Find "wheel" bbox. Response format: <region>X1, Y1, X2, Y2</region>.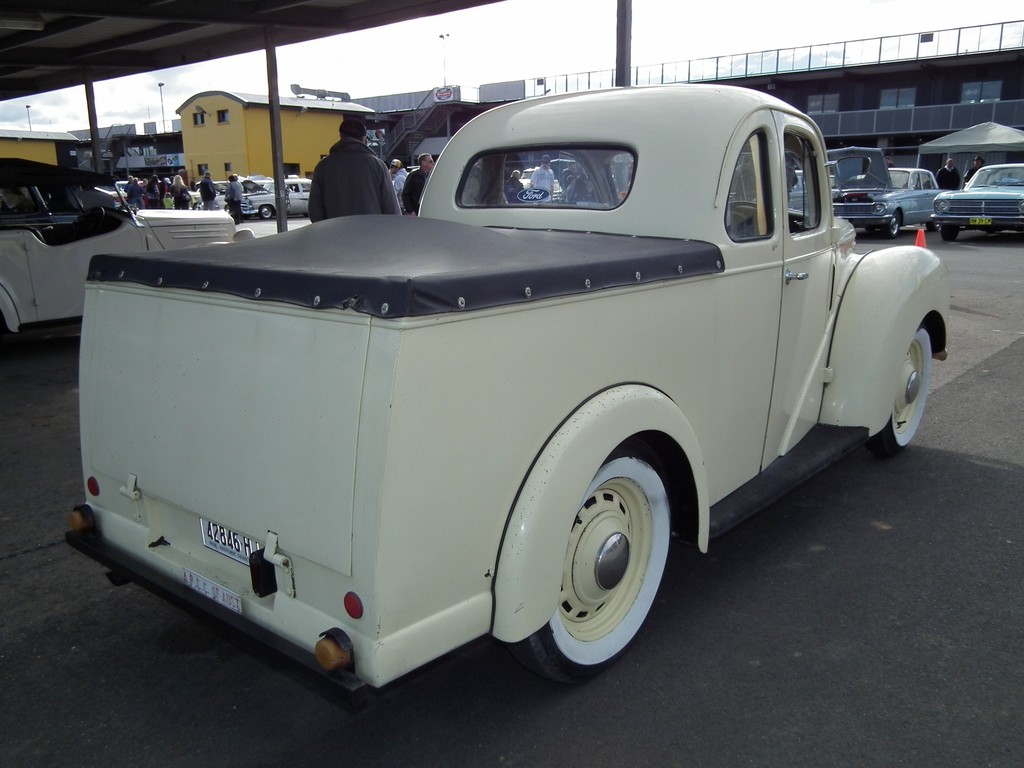
<region>865, 325, 930, 455</region>.
